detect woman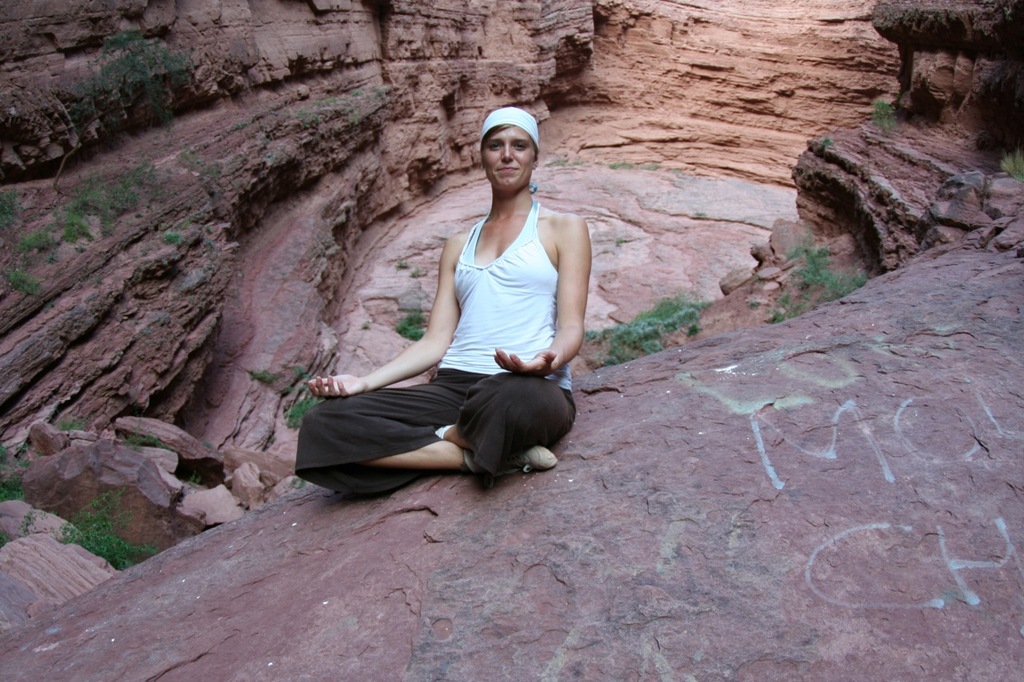
[x1=336, y1=104, x2=574, y2=525]
